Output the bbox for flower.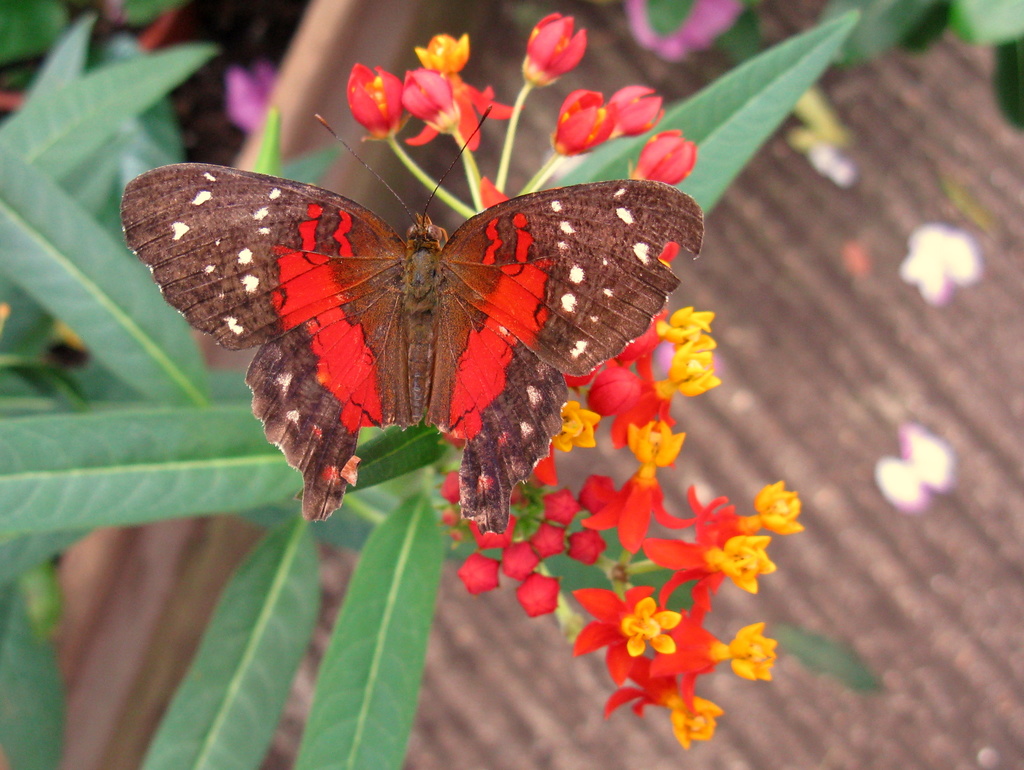
rect(509, 4, 595, 76).
